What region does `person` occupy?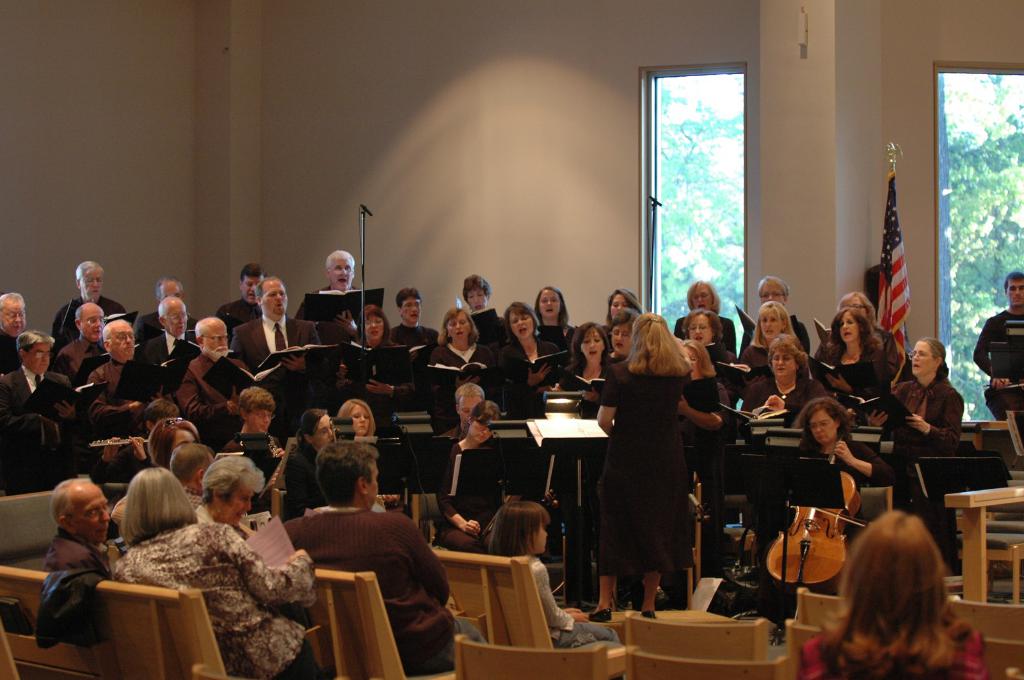
bbox=(797, 500, 986, 679).
